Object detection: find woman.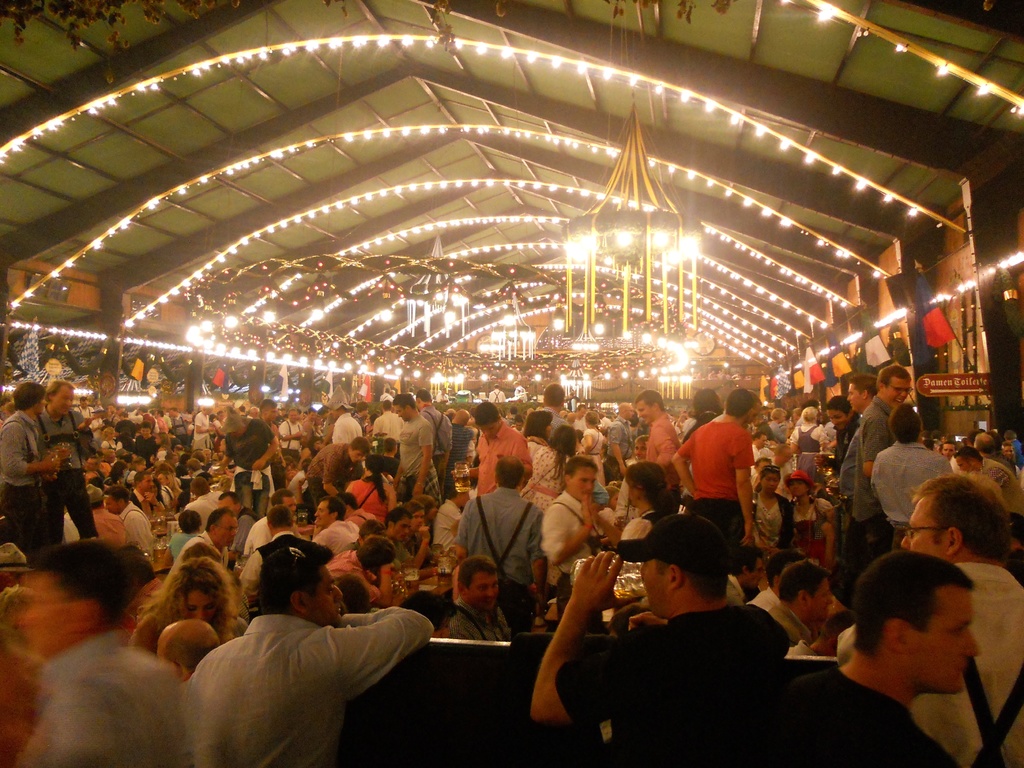
129 556 246 648.
